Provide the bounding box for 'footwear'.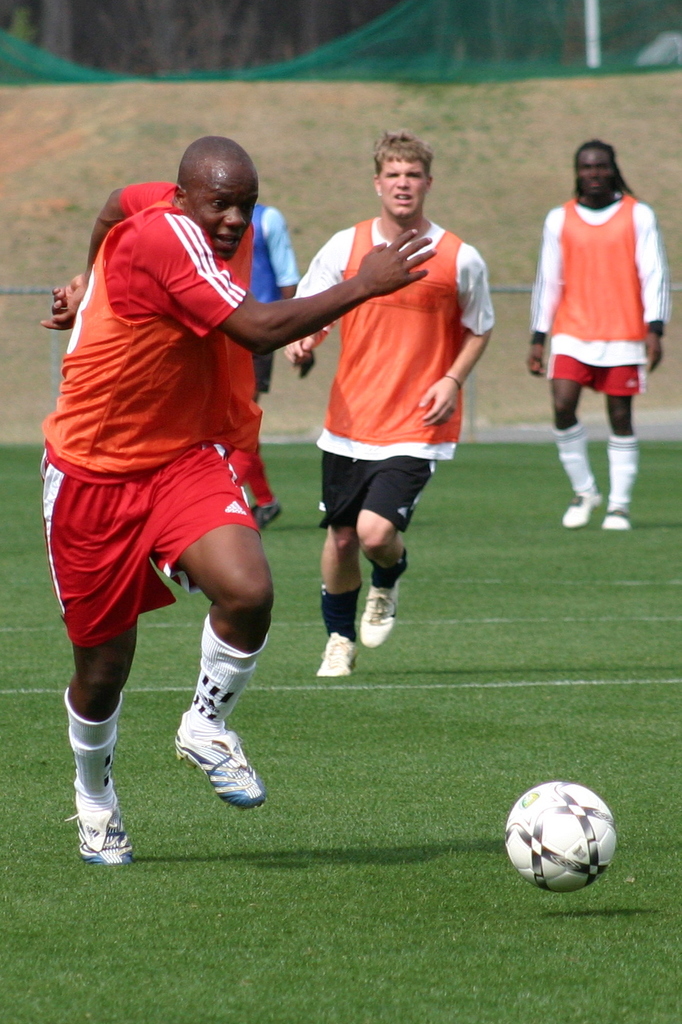
605/503/630/529.
